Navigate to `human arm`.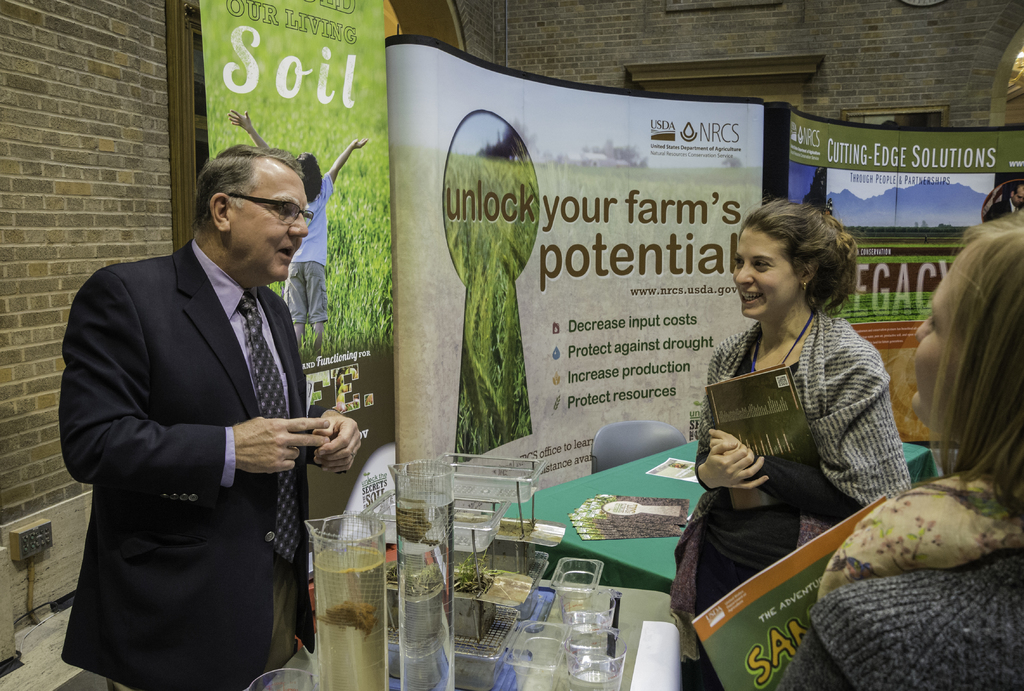
Navigation target: region(316, 135, 367, 198).
